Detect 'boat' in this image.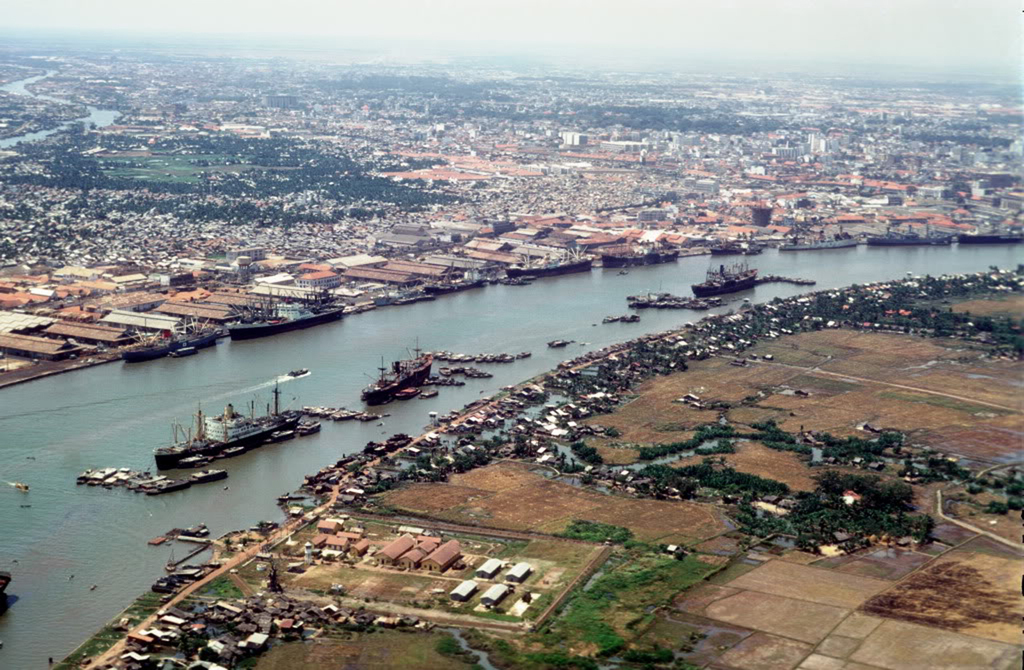
Detection: [351, 299, 379, 314].
